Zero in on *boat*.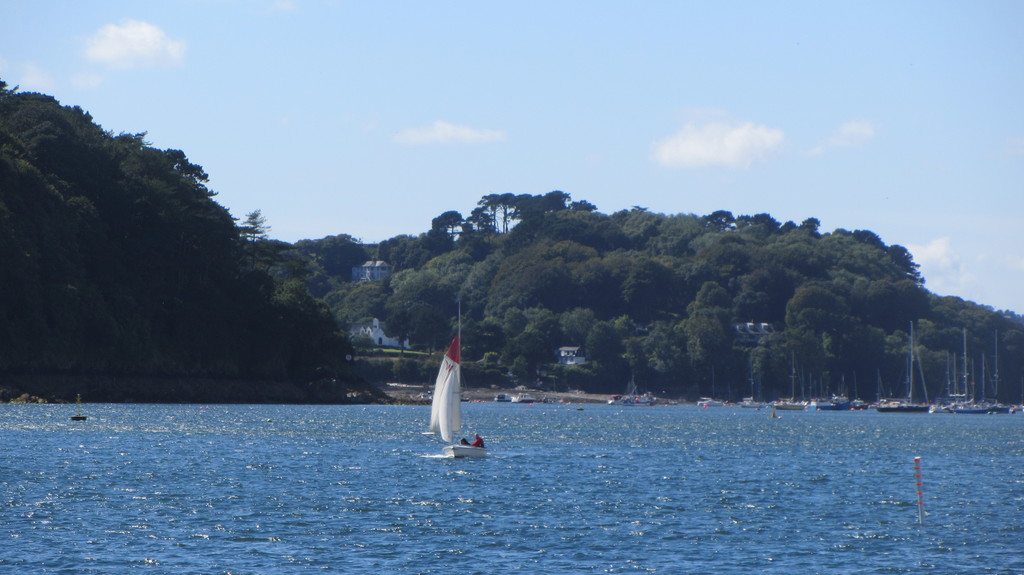
Zeroed in: <bbox>419, 324, 483, 470</bbox>.
